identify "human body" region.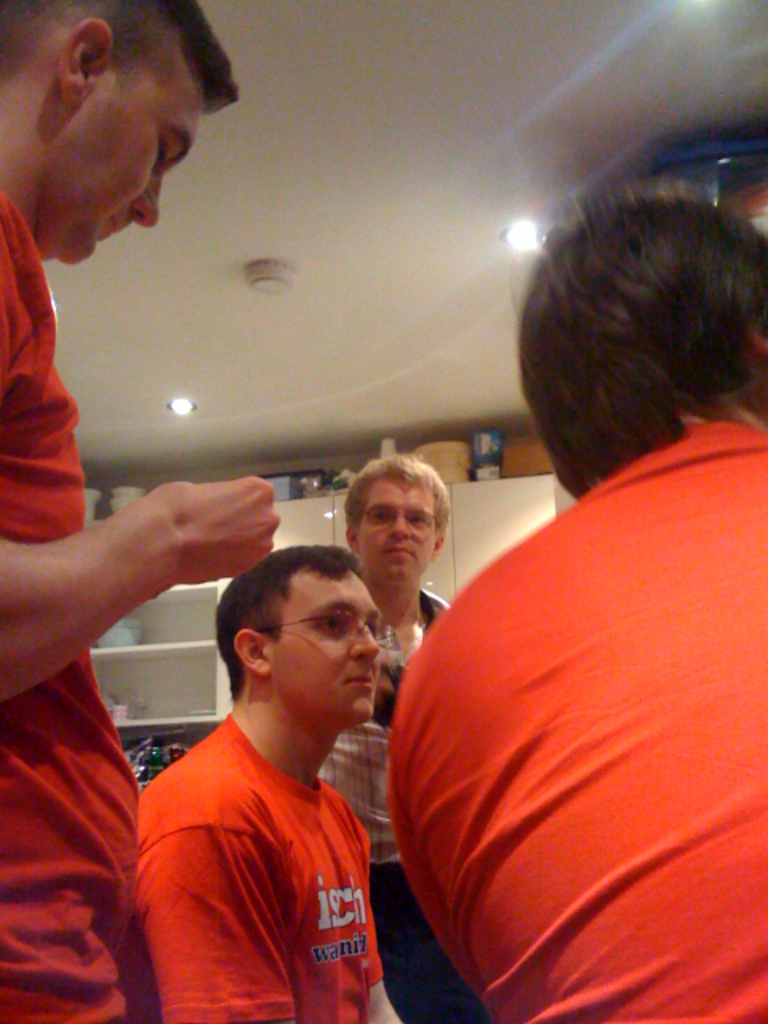
Region: (left=328, top=466, right=461, bottom=1022).
